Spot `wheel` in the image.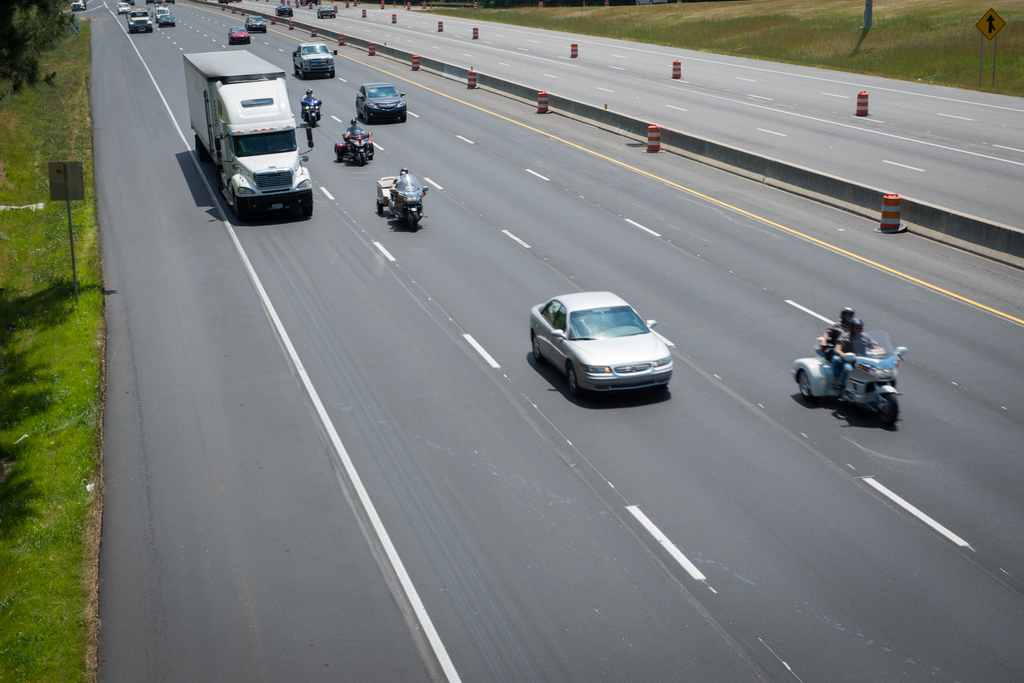
`wheel` found at region(410, 215, 419, 232).
